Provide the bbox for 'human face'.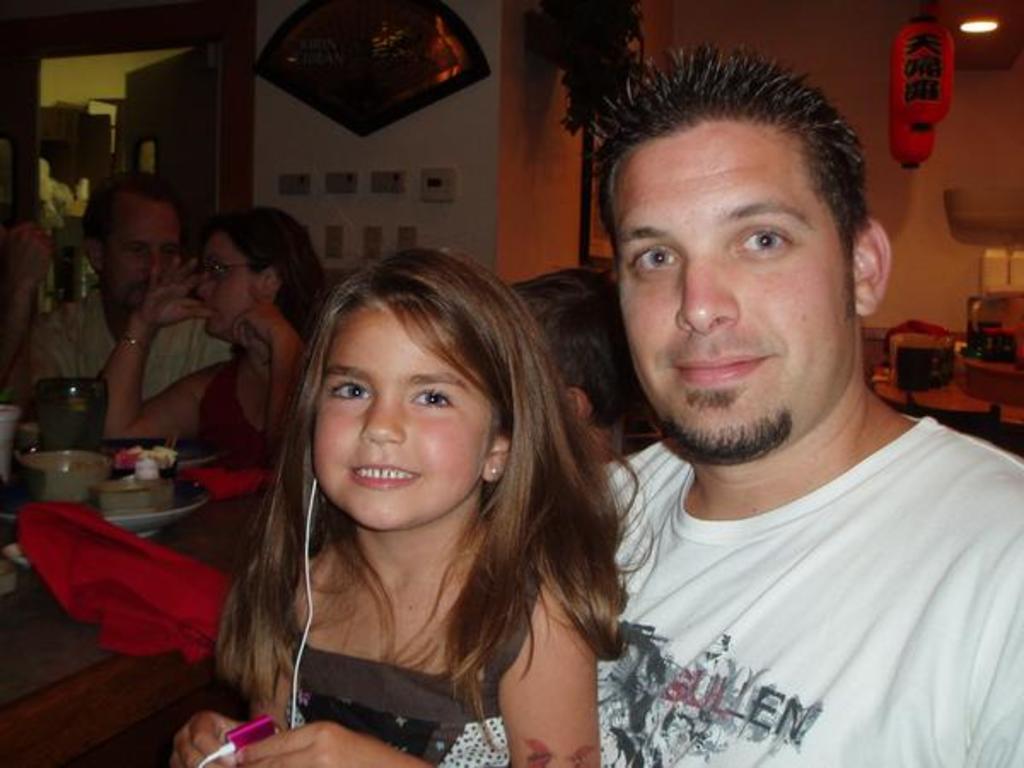
(191, 236, 261, 338).
